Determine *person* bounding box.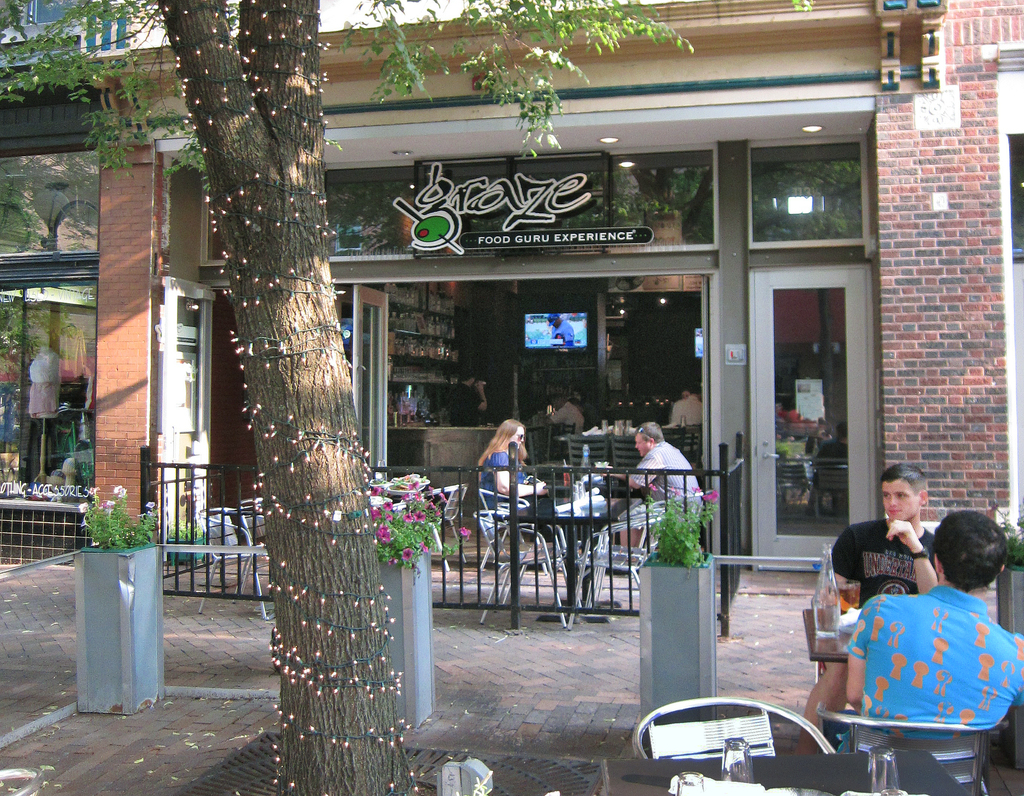
Determined: 470 416 551 545.
